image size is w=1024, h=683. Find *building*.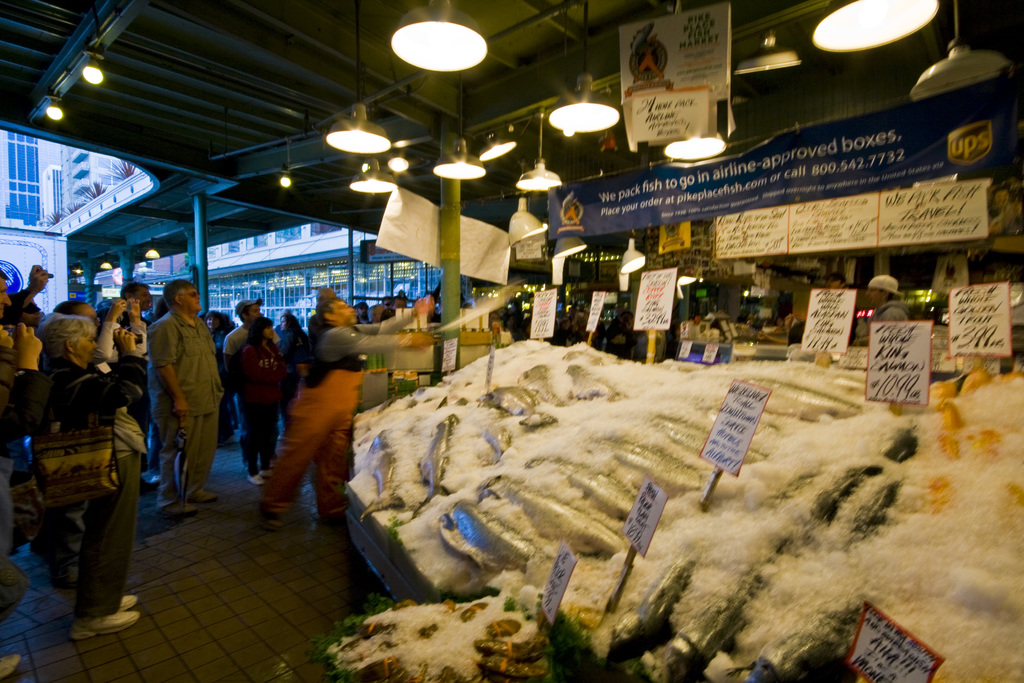
{"left": 0, "top": 129, "right": 43, "bottom": 234}.
